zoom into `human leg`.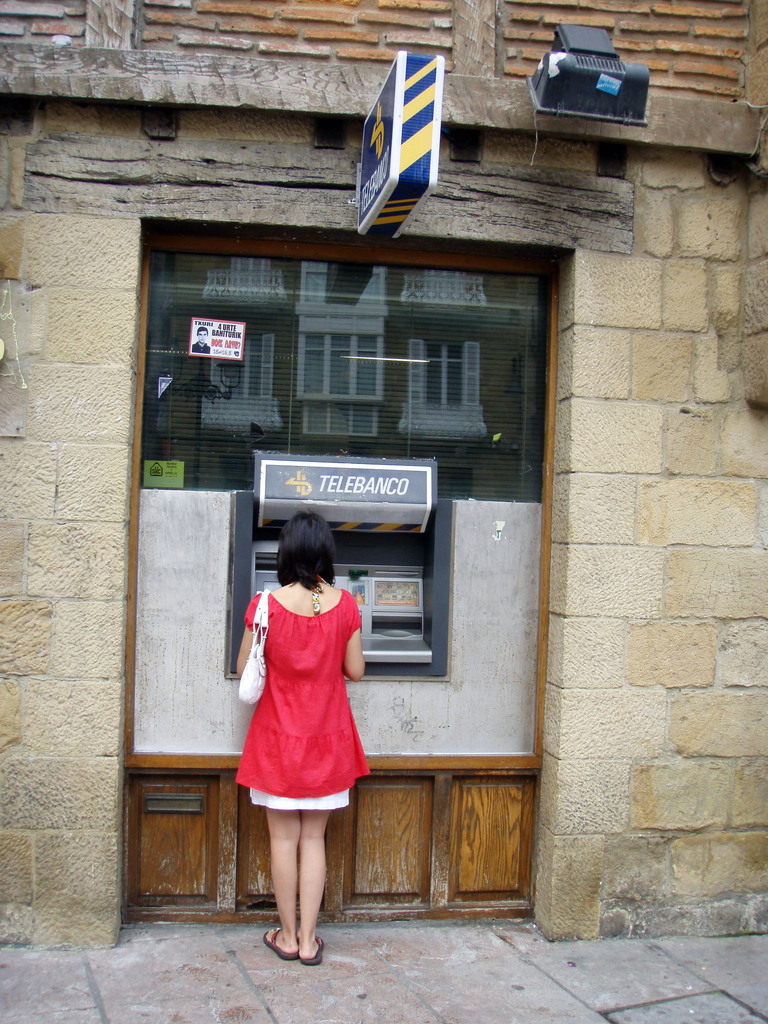
Zoom target: box=[266, 803, 303, 960].
